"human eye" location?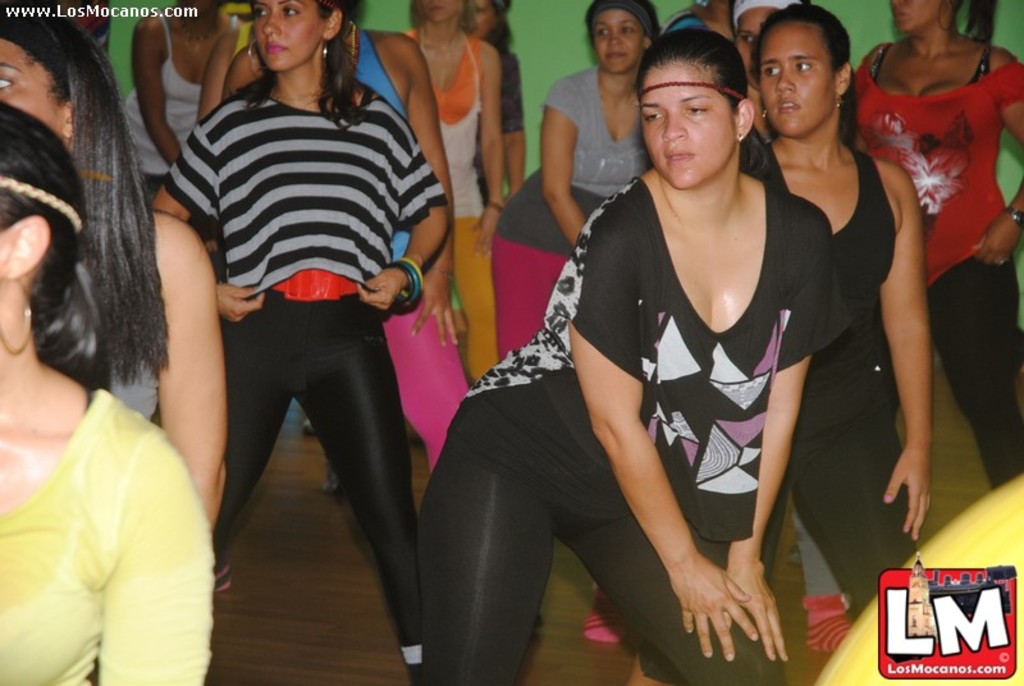
[x1=591, y1=24, x2=607, y2=37]
